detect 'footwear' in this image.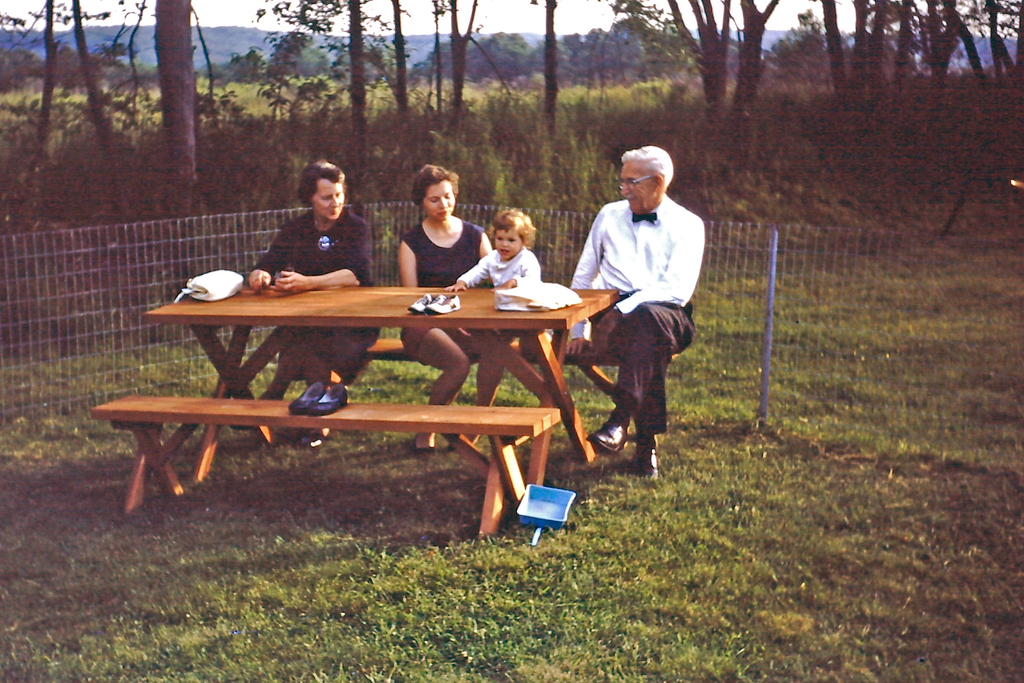
Detection: <box>589,408,623,450</box>.
